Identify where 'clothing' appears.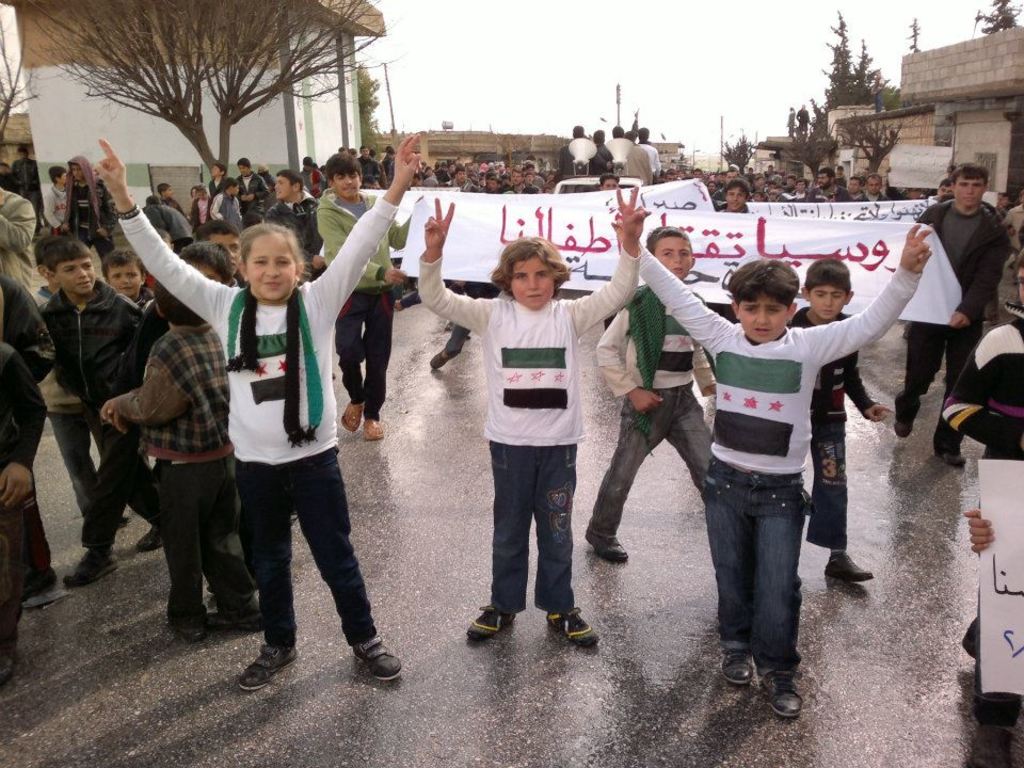
Appears at <bbox>355, 153, 383, 181</bbox>.
